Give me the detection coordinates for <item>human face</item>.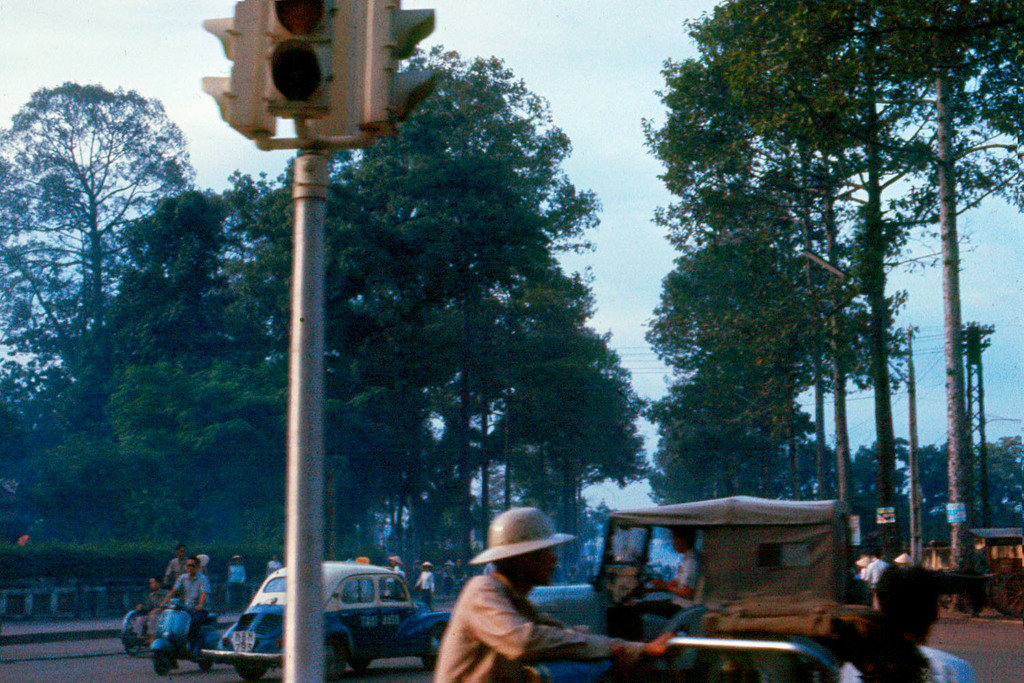
(x1=670, y1=526, x2=683, y2=556).
